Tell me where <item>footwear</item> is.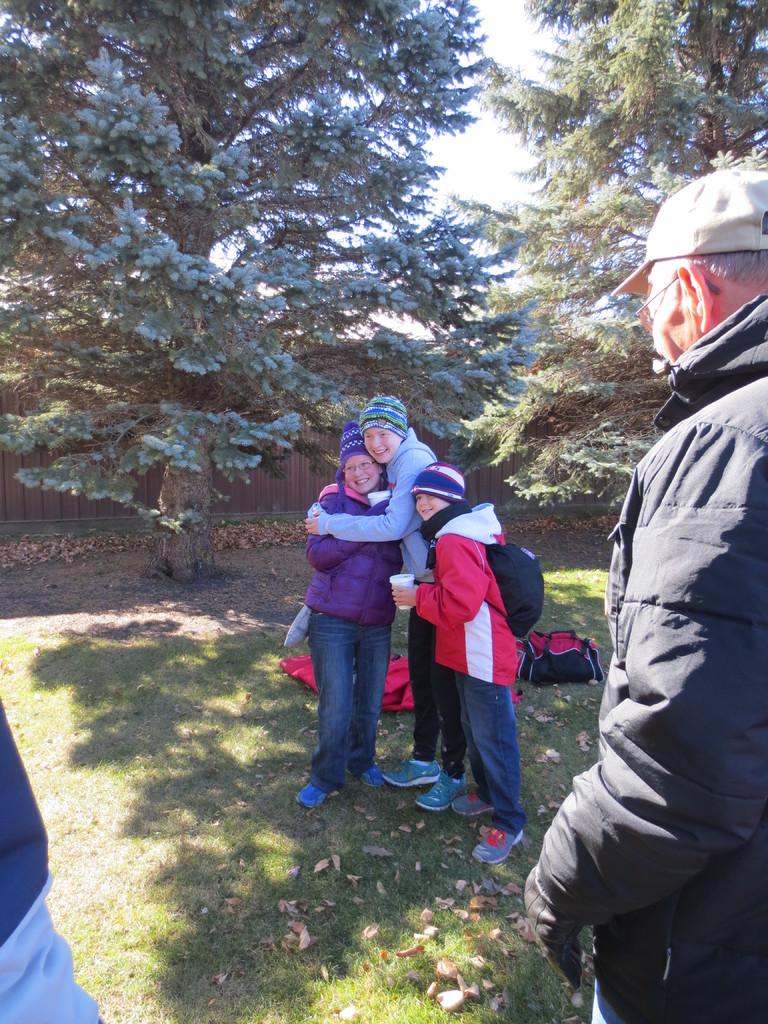
<item>footwear</item> is at 347:767:392:788.
